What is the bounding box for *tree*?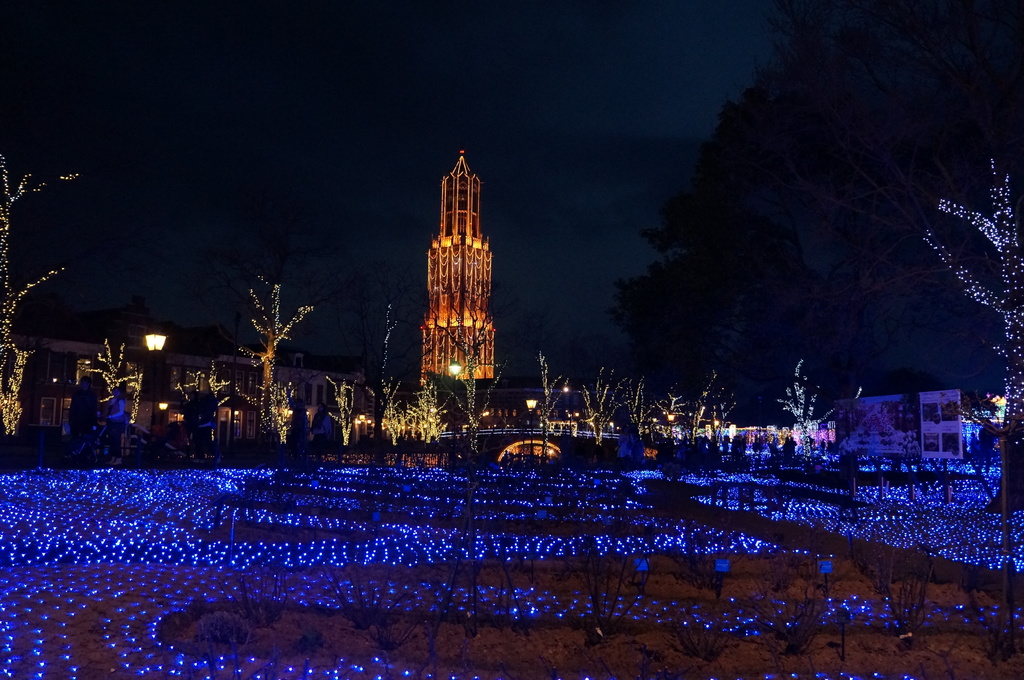
box(708, 383, 735, 440).
